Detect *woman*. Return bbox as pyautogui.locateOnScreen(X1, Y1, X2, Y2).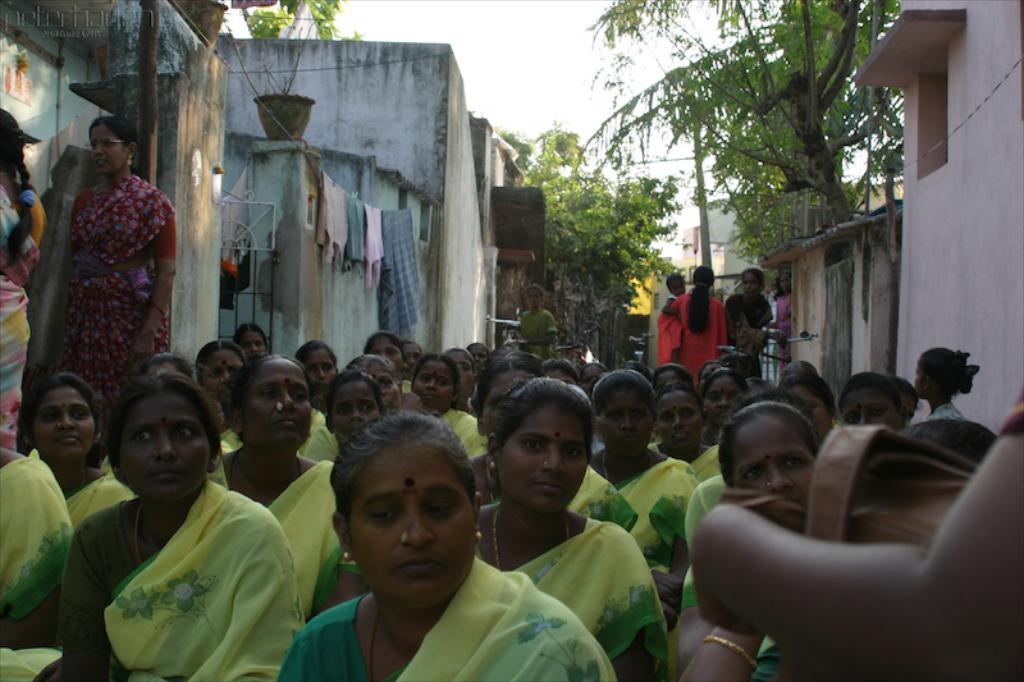
pyautogui.locateOnScreen(722, 267, 772, 377).
